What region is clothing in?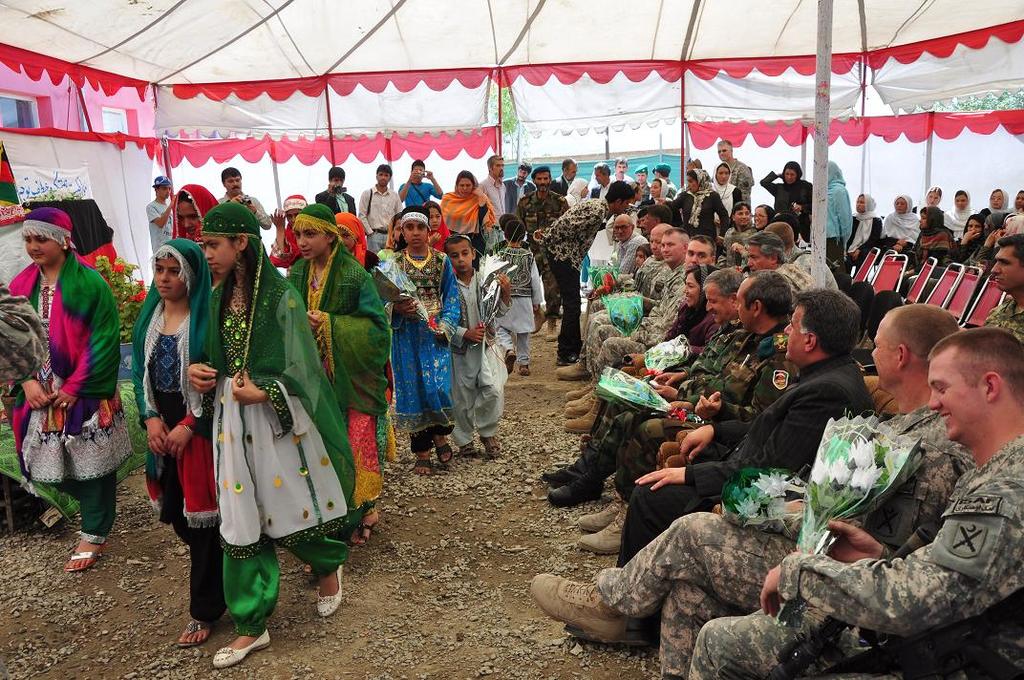
(x1=900, y1=204, x2=951, y2=288).
